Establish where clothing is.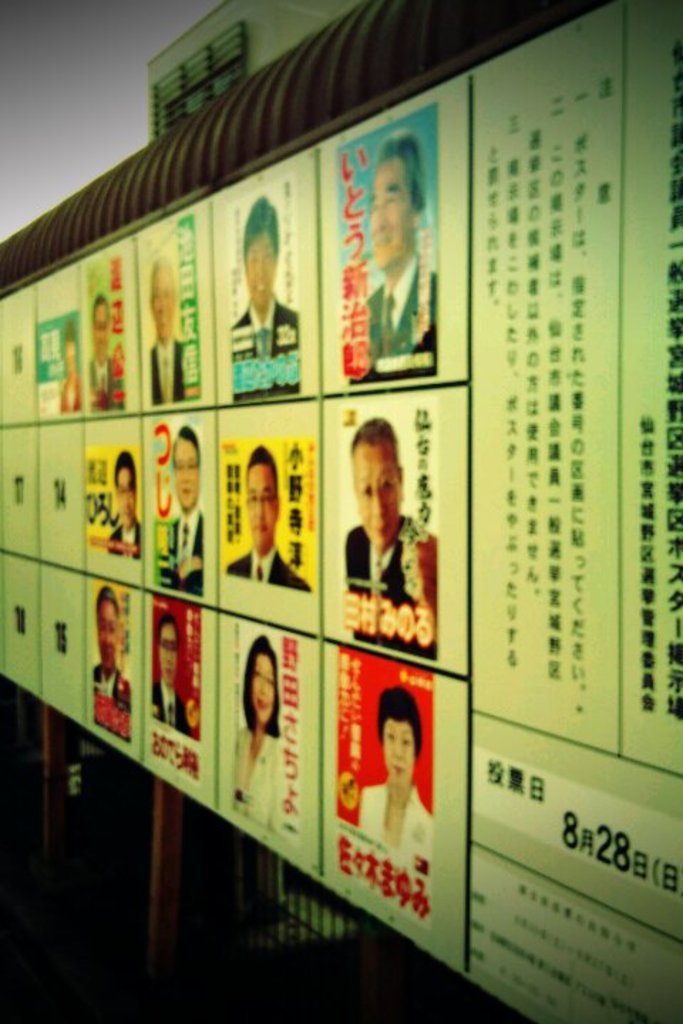
Established at {"x1": 229, "y1": 300, "x2": 302, "y2": 395}.
